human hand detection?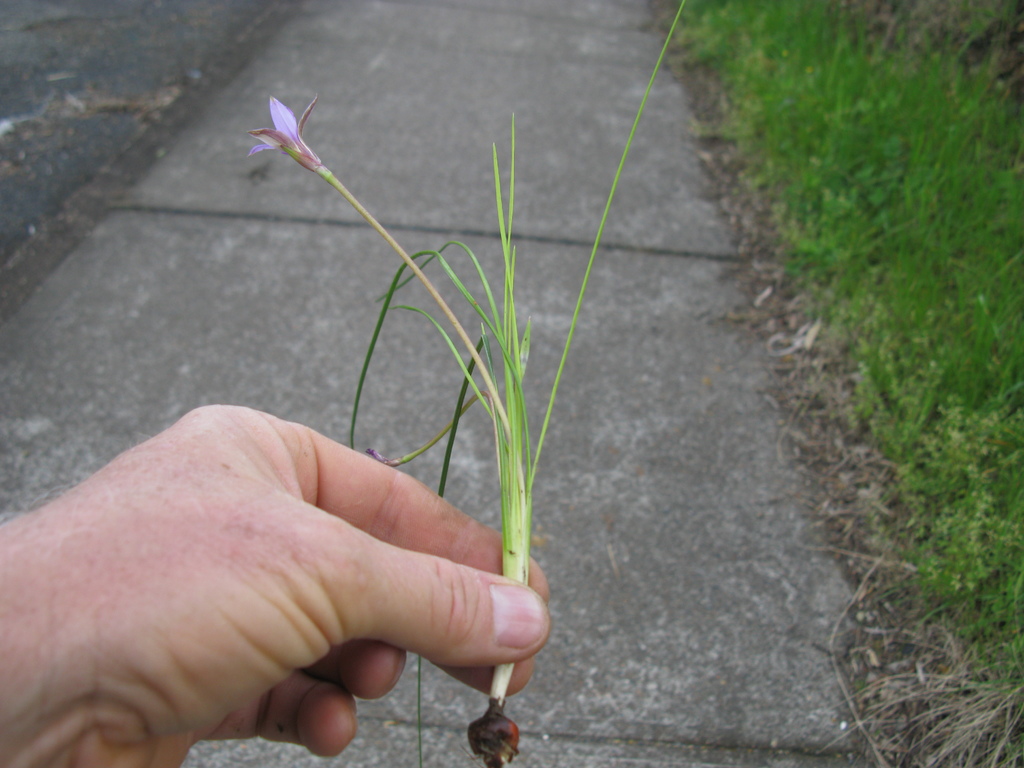
0,373,563,767
